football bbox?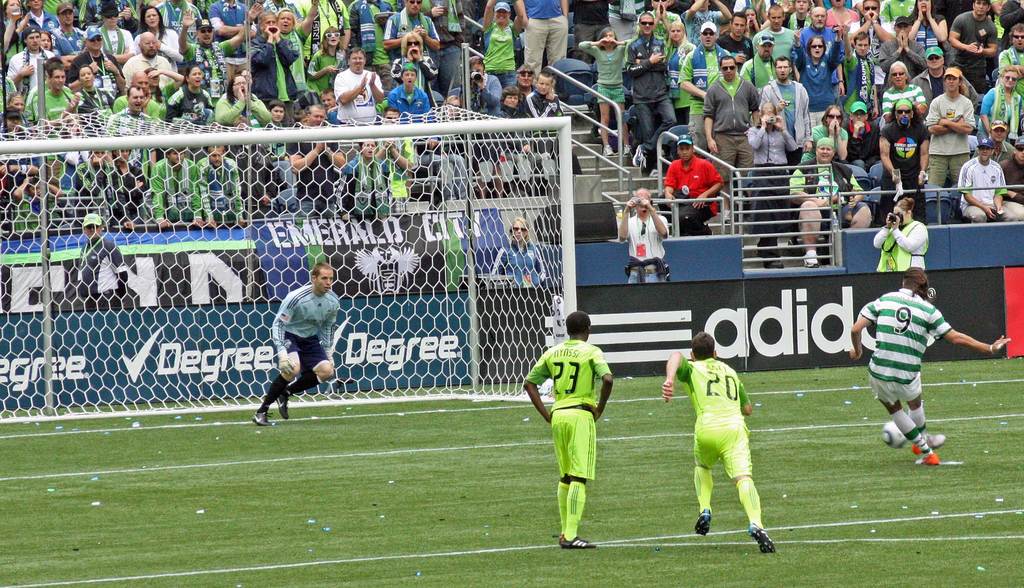
{"left": 881, "top": 421, "right": 907, "bottom": 451}
